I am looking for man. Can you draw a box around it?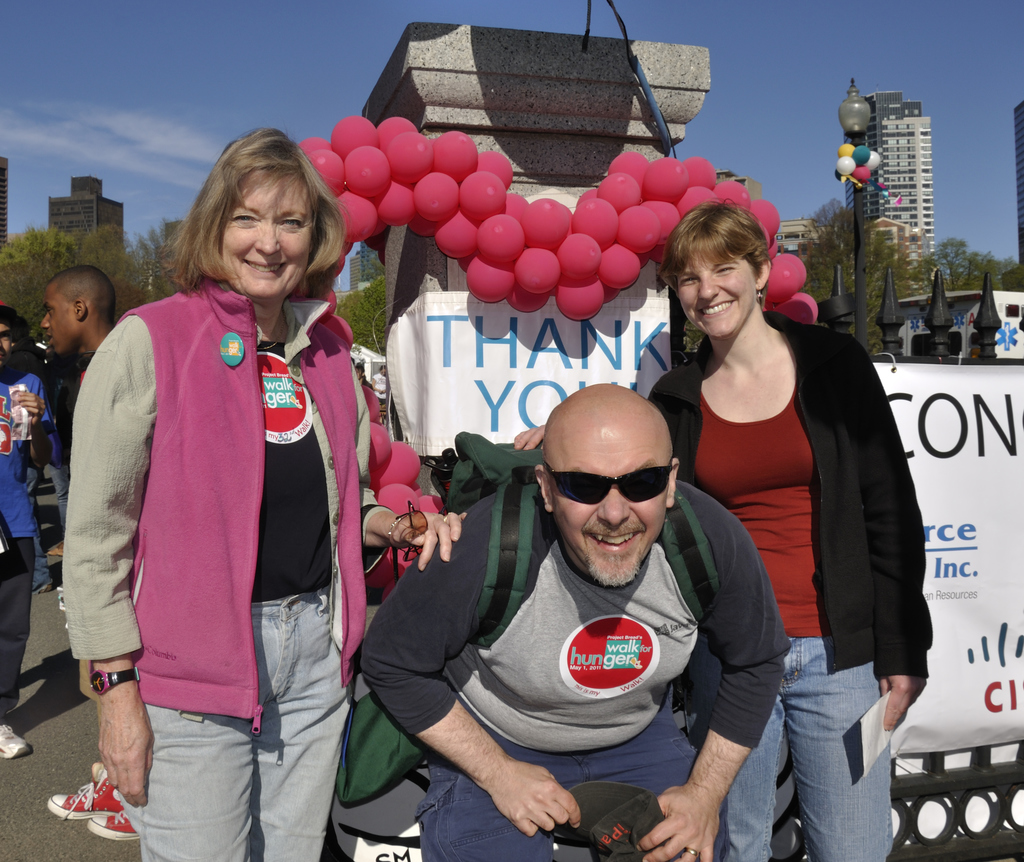
Sure, the bounding box is (0,298,59,762).
